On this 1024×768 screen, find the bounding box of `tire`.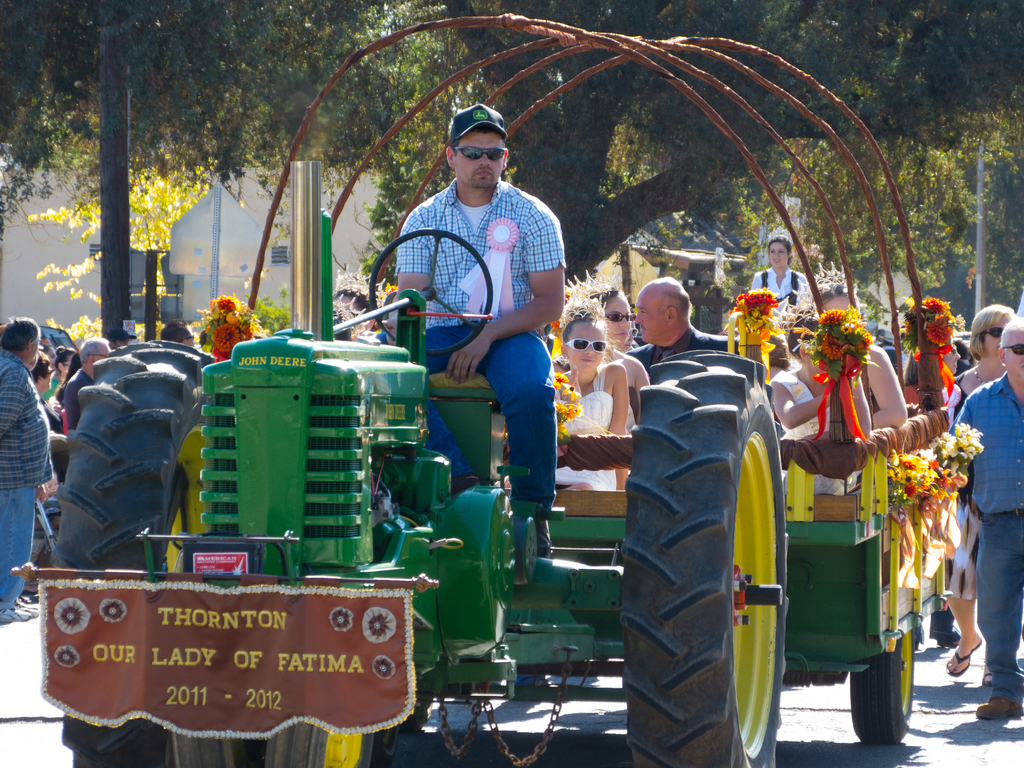
Bounding box: bbox=(627, 384, 766, 763).
